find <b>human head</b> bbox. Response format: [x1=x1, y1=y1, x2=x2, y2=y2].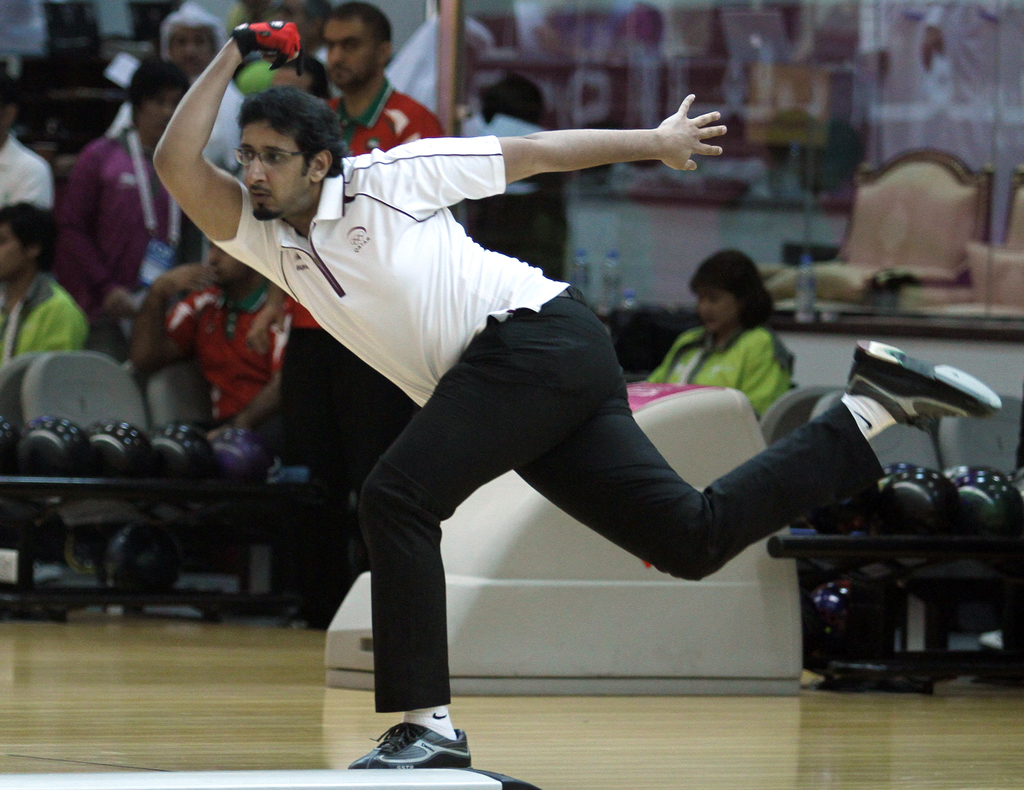
[x1=130, y1=59, x2=192, y2=139].
